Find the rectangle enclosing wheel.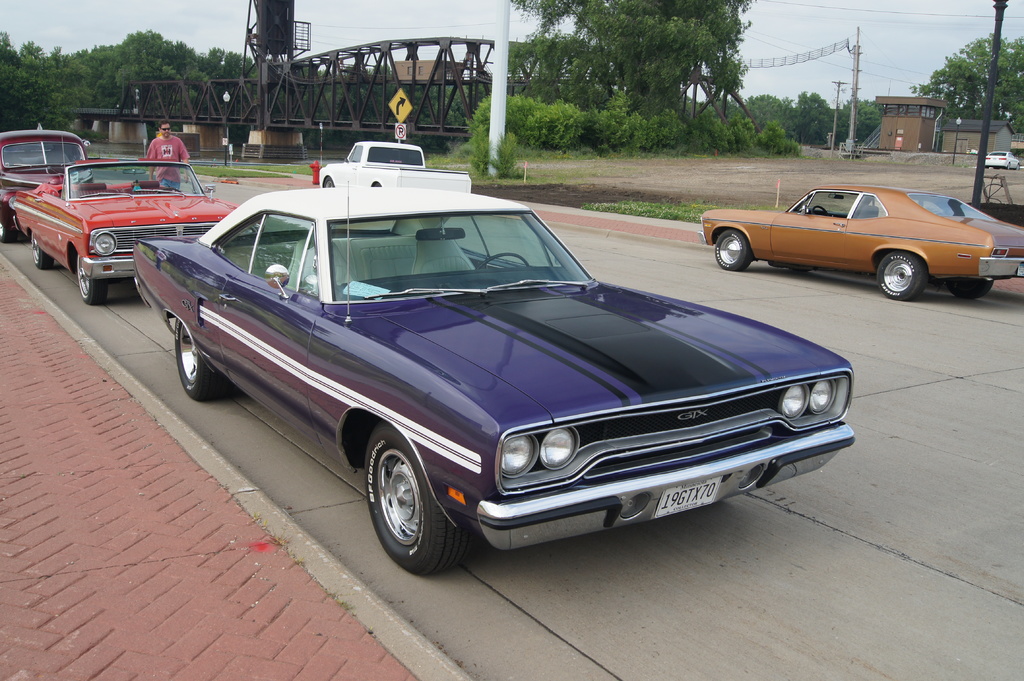
175, 317, 233, 404.
